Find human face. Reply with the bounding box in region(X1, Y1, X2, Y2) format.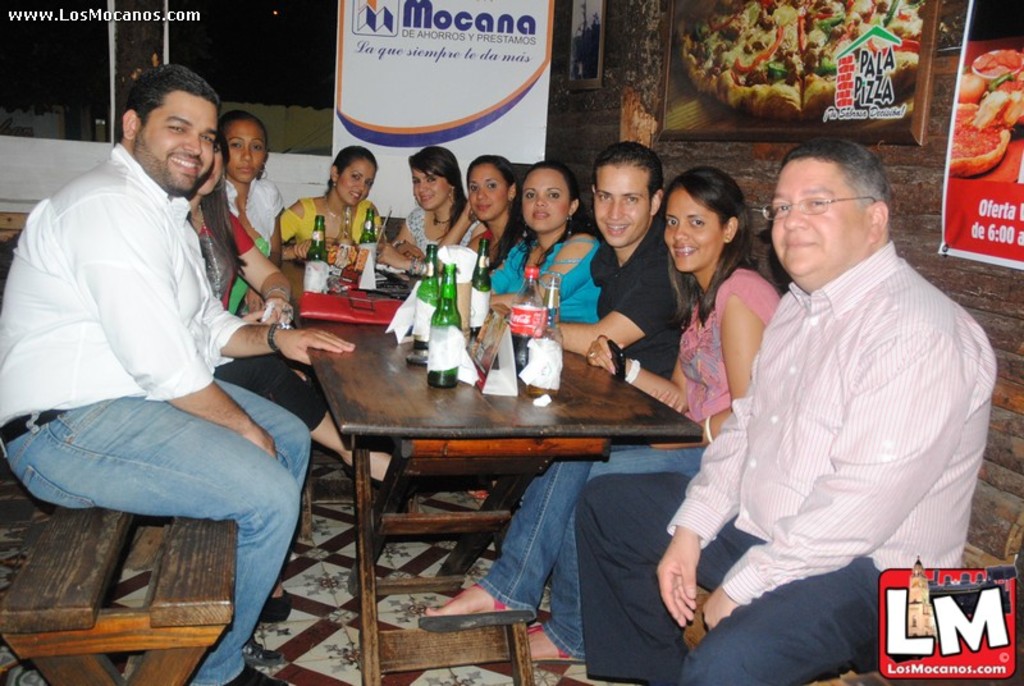
region(598, 164, 649, 243).
